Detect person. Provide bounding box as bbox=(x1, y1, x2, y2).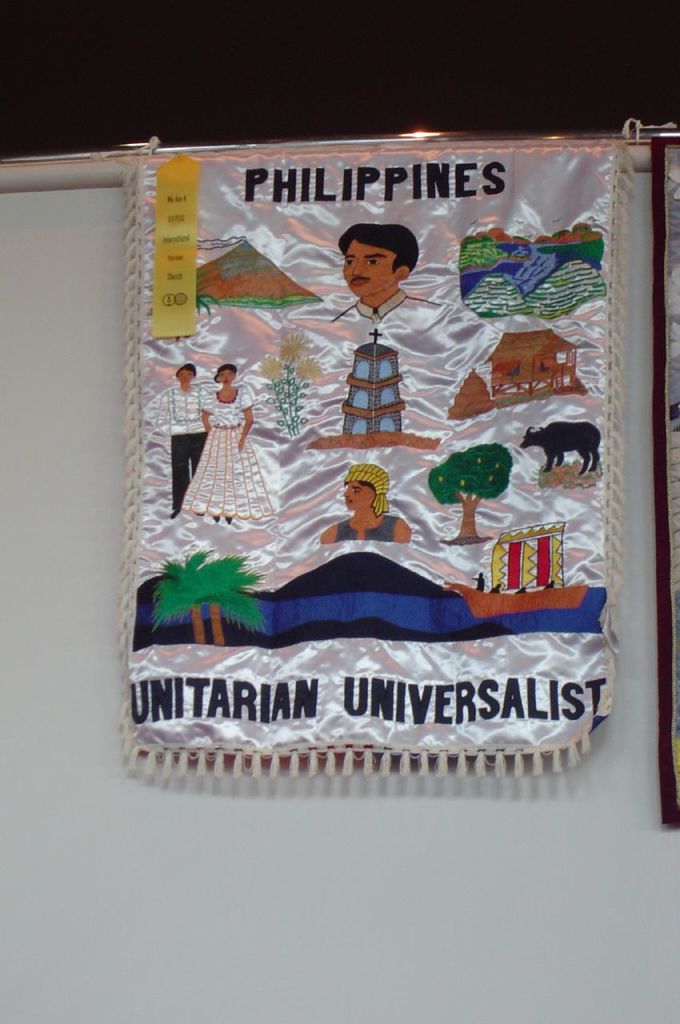
bbox=(323, 465, 413, 542).
